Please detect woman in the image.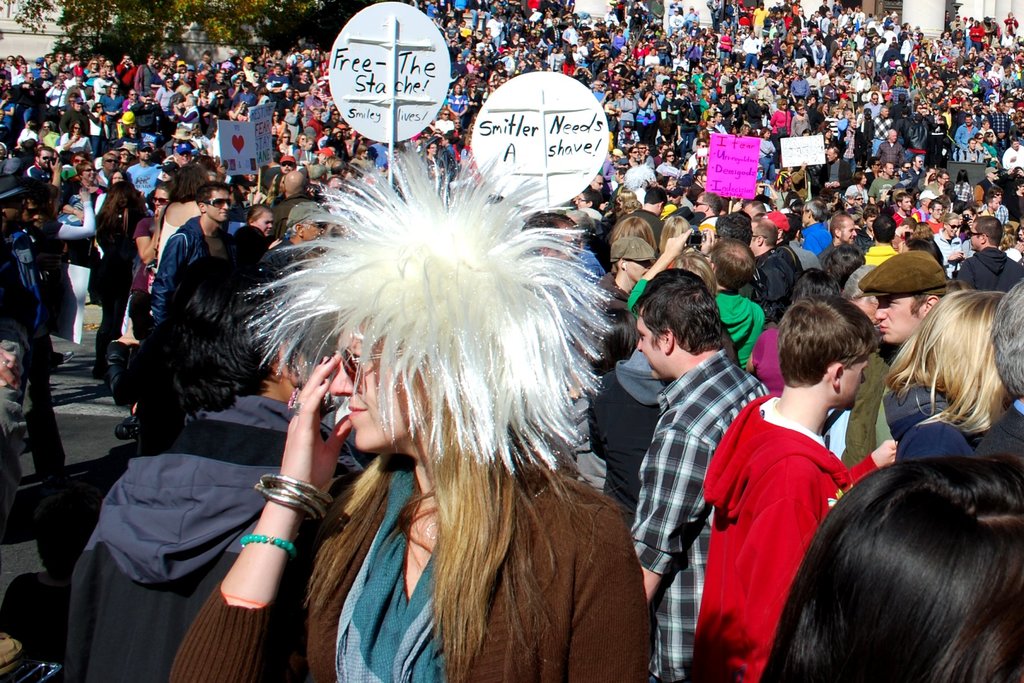
675, 99, 699, 153.
